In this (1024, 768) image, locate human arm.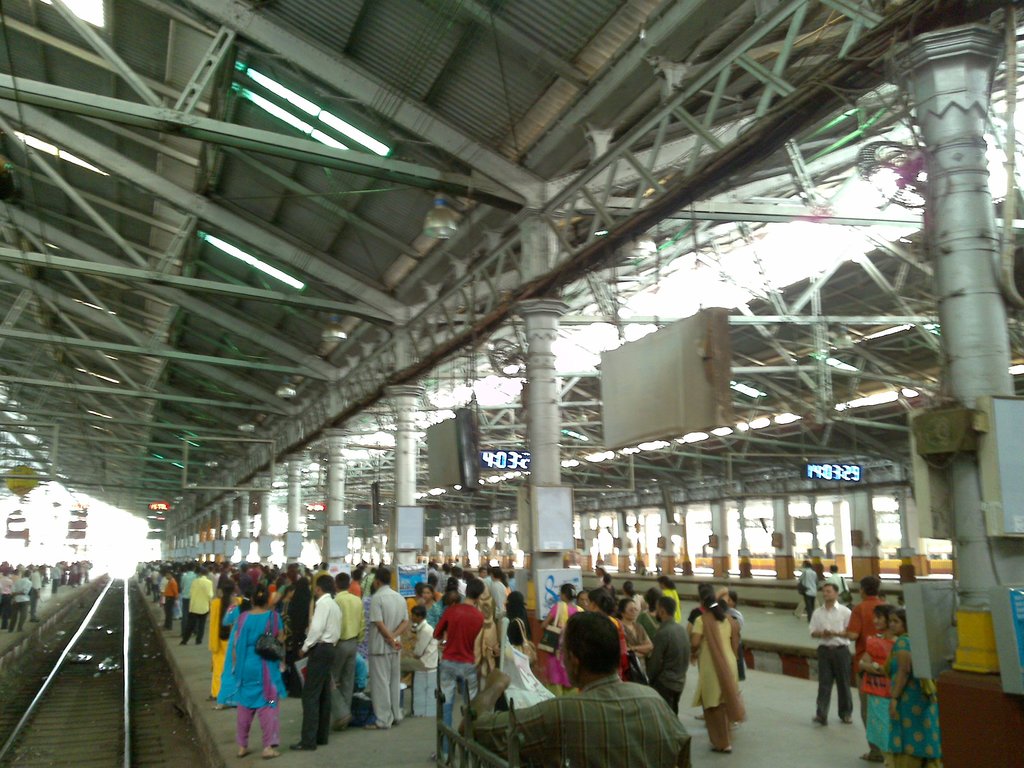
Bounding box: crop(841, 619, 856, 637).
